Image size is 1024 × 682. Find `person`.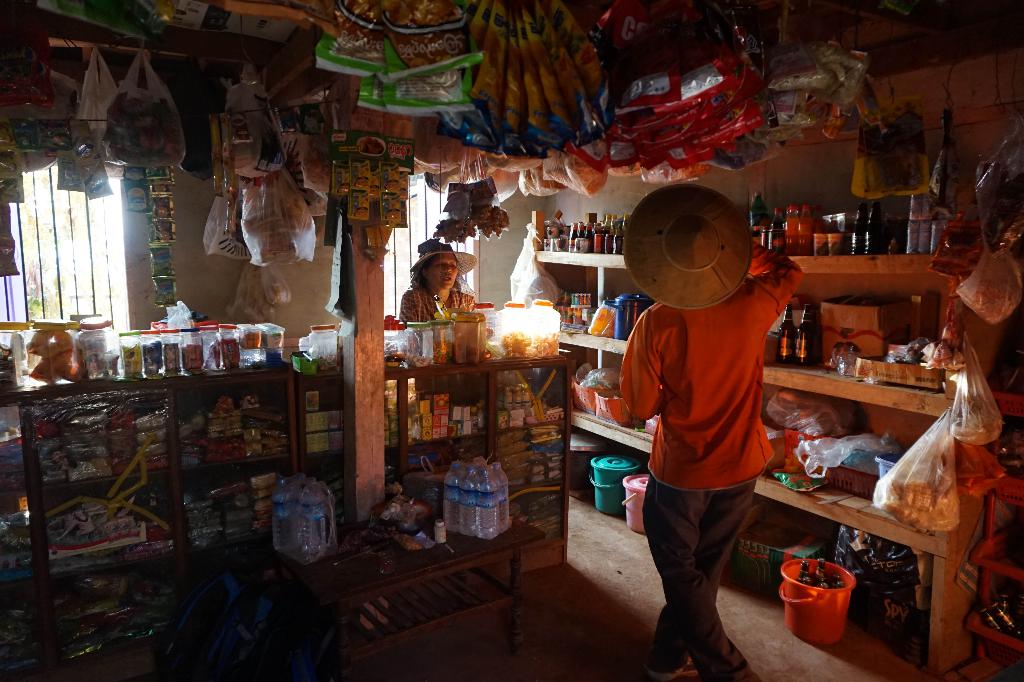
396, 236, 477, 321.
